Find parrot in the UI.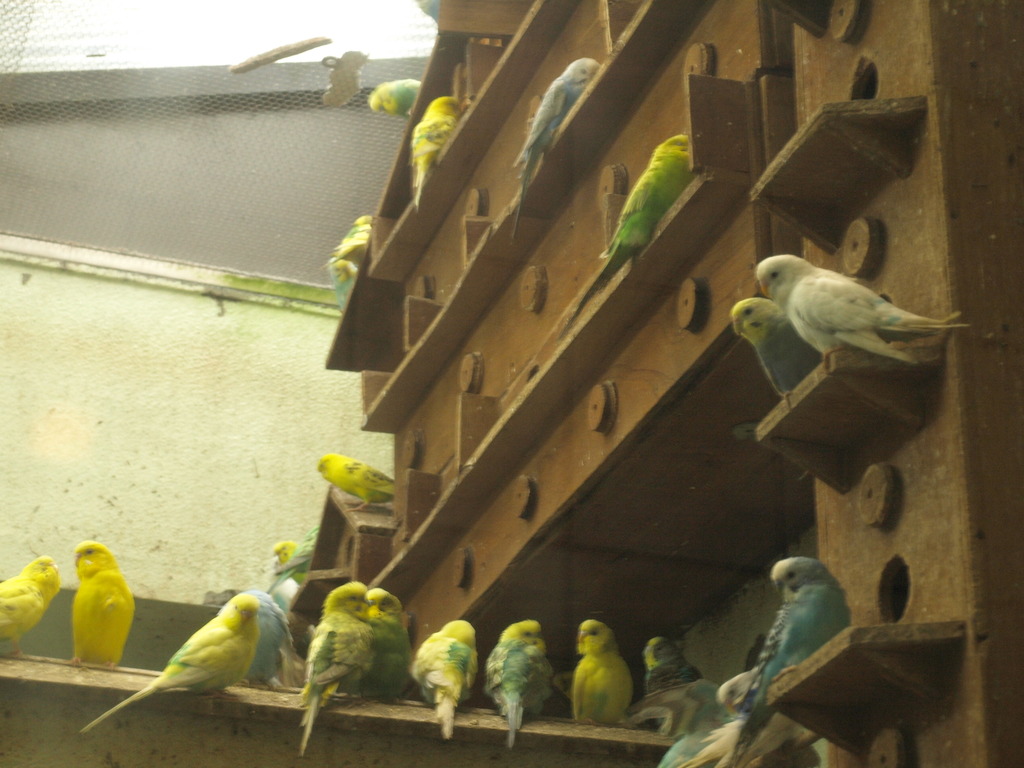
UI element at bbox=[65, 537, 134, 669].
